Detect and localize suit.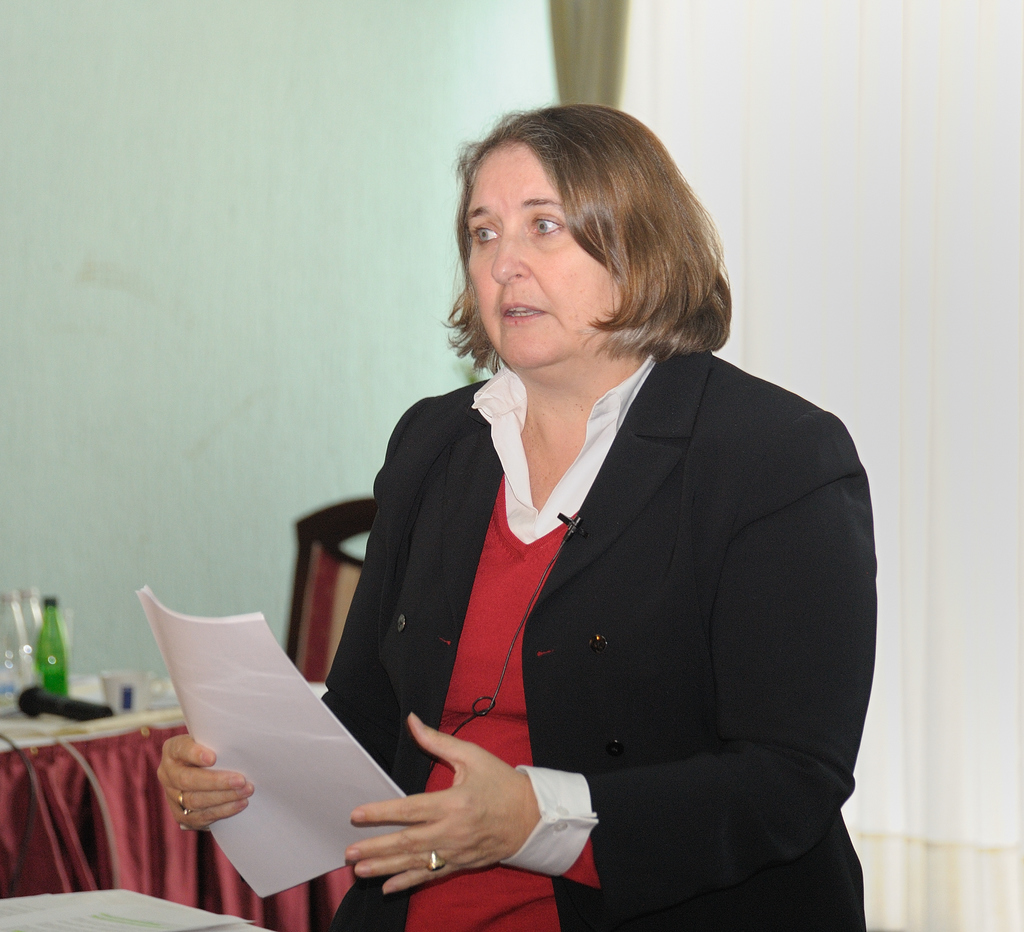
Localized at pyautogui.locateOnScreen(252, 263, 874, 915).
